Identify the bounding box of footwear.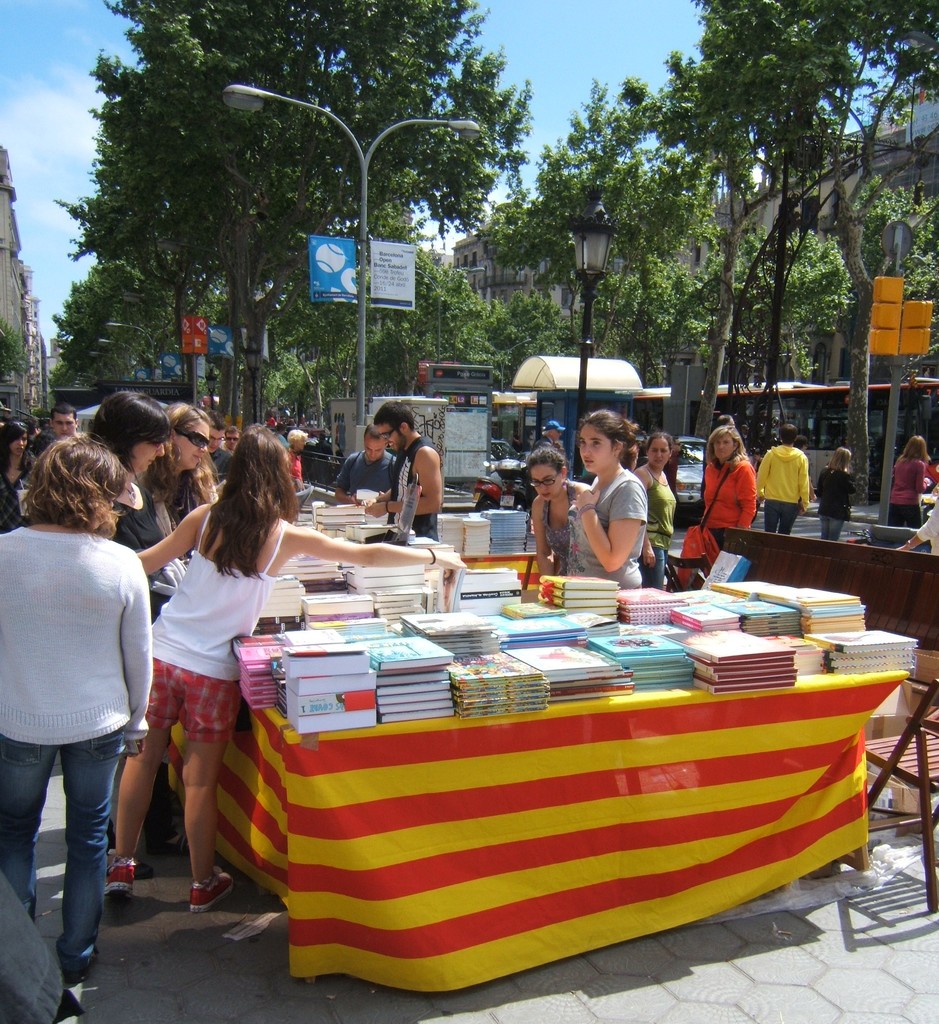
190, 868, 236, 907.
